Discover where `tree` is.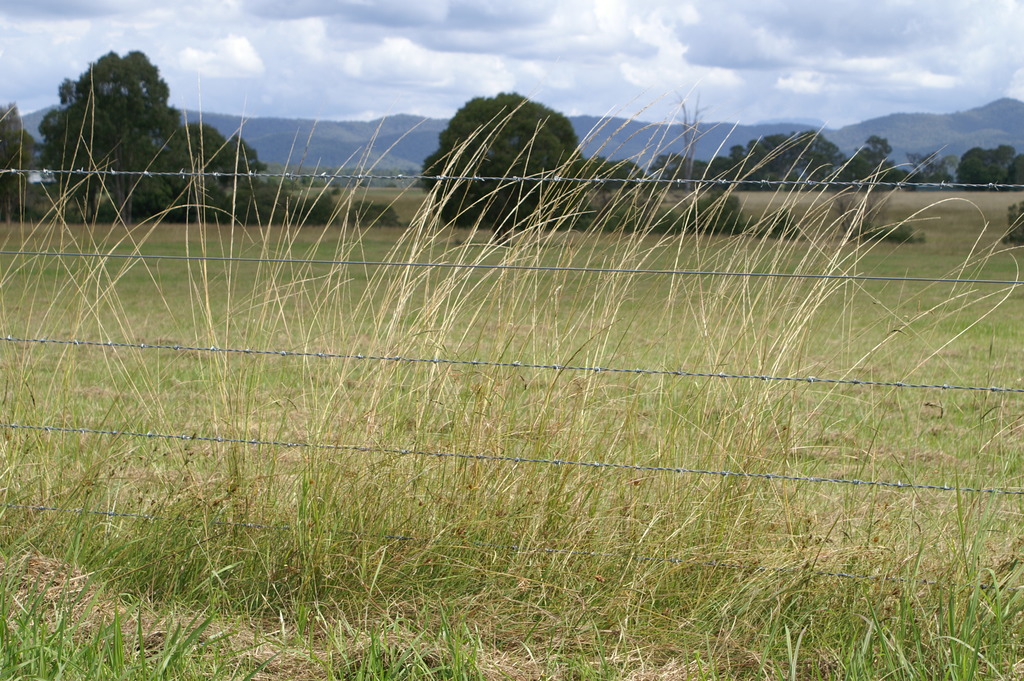
Discovered at (left=430, top=86, right=588, bottom=236).
